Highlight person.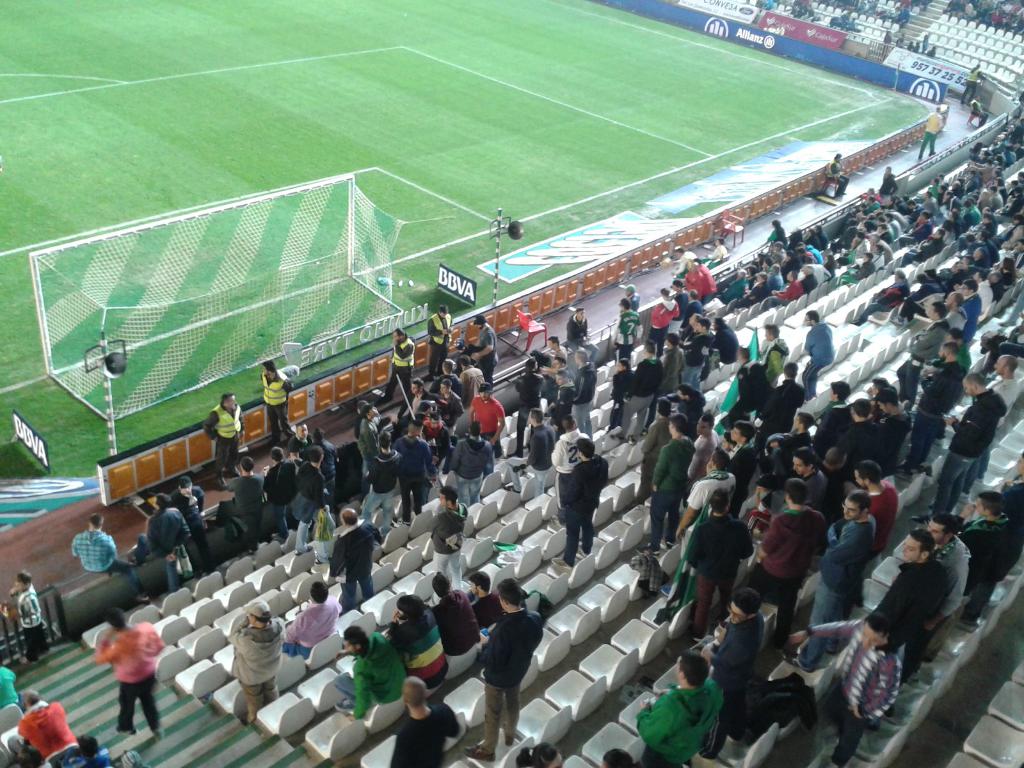
Highlighted region: bbox=[439, 355, 468, 390].
